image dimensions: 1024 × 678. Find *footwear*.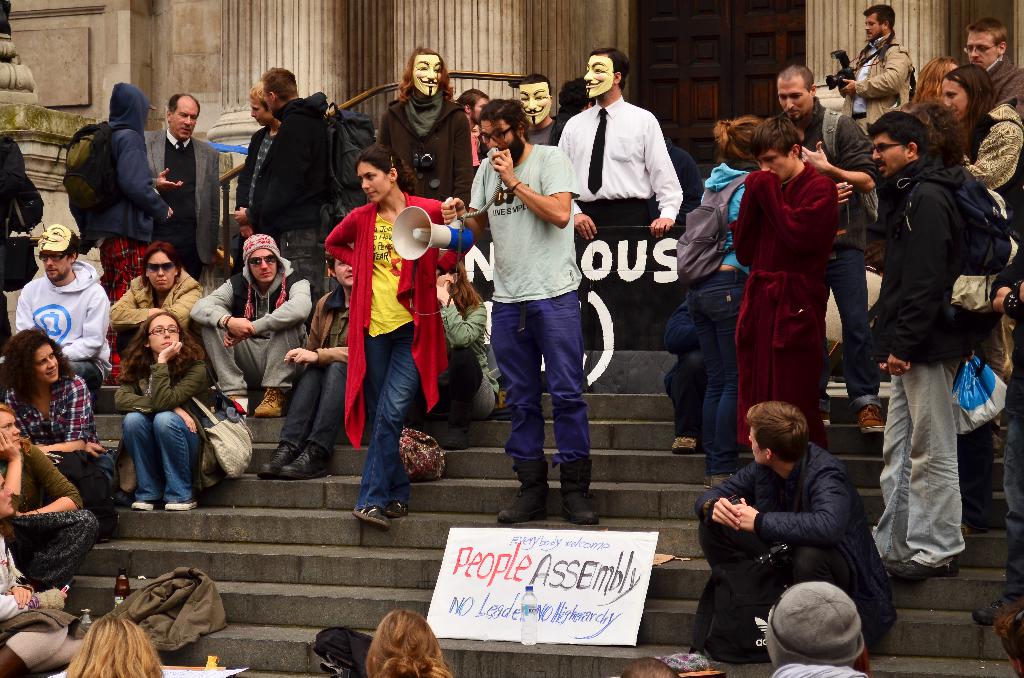
box(168, 497, 194, 508).
